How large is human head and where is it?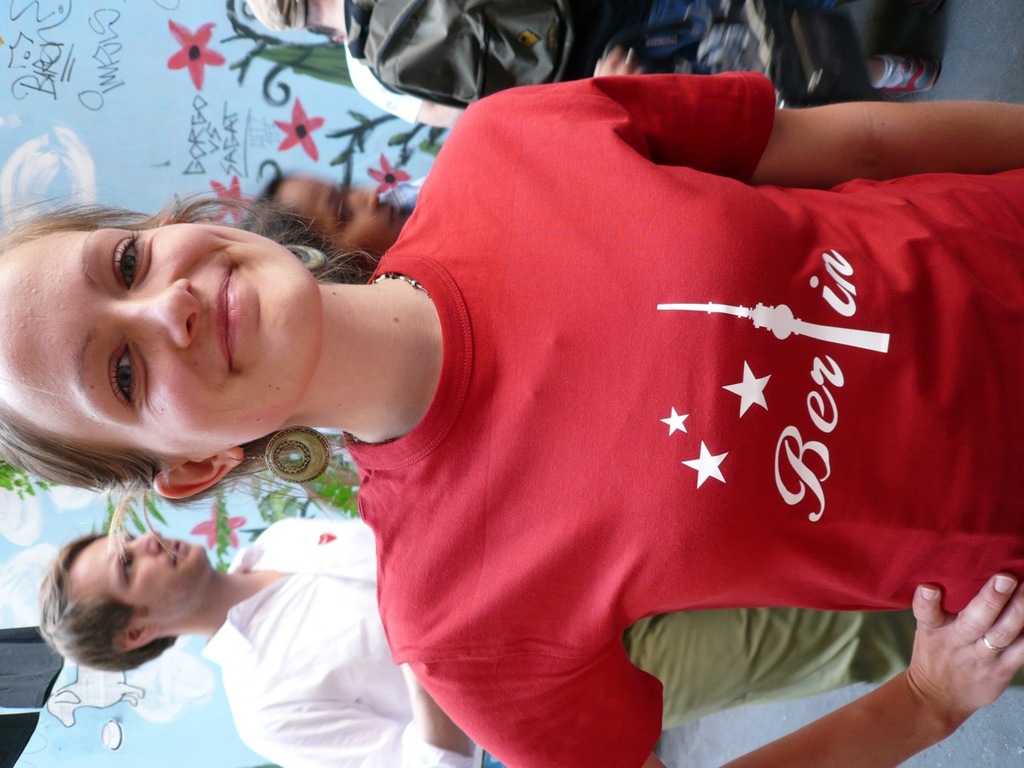
Bounding box: {"left": 10, "top": 172, "right": 322, "bottom": 451}.
